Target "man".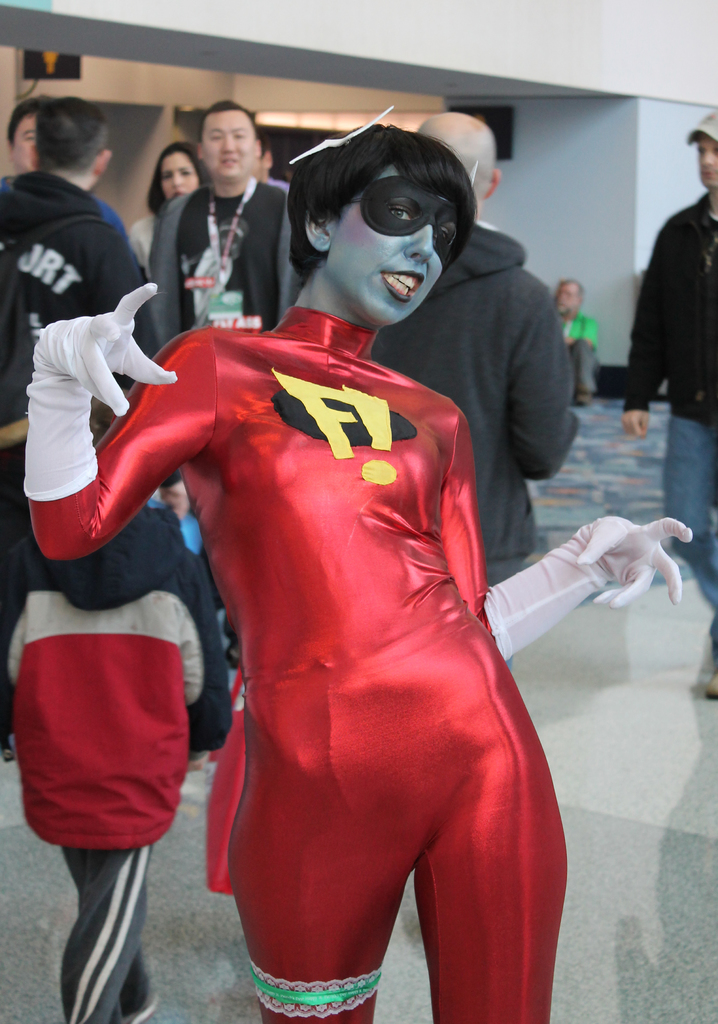
Target region: bbox=[620, 111, 717, 698].
